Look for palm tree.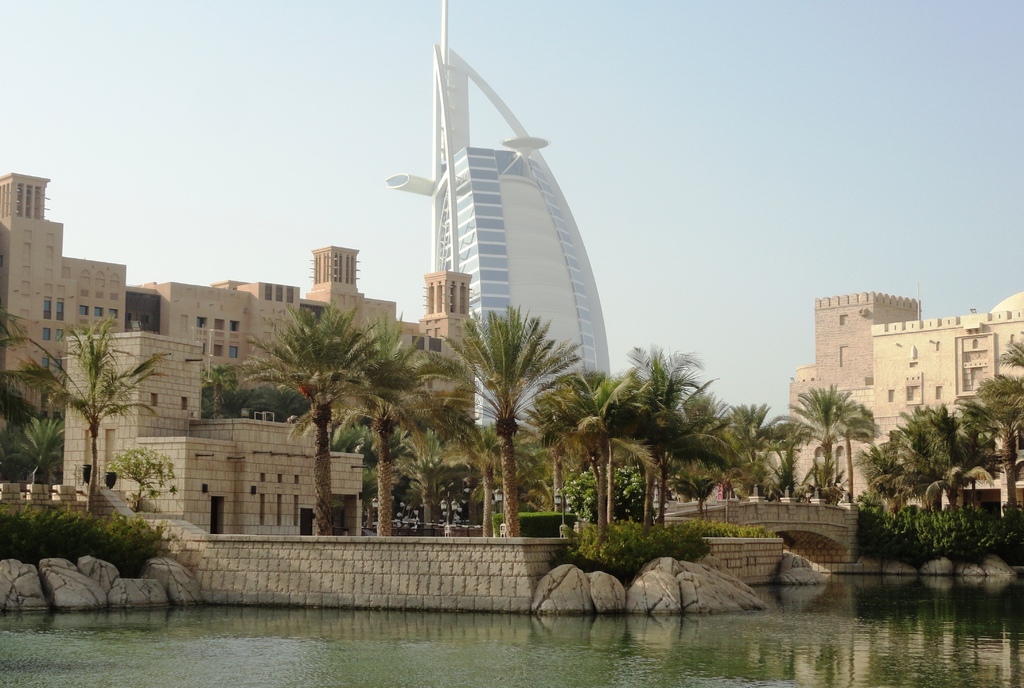
Found: locate(0, 416, 74, 484).
